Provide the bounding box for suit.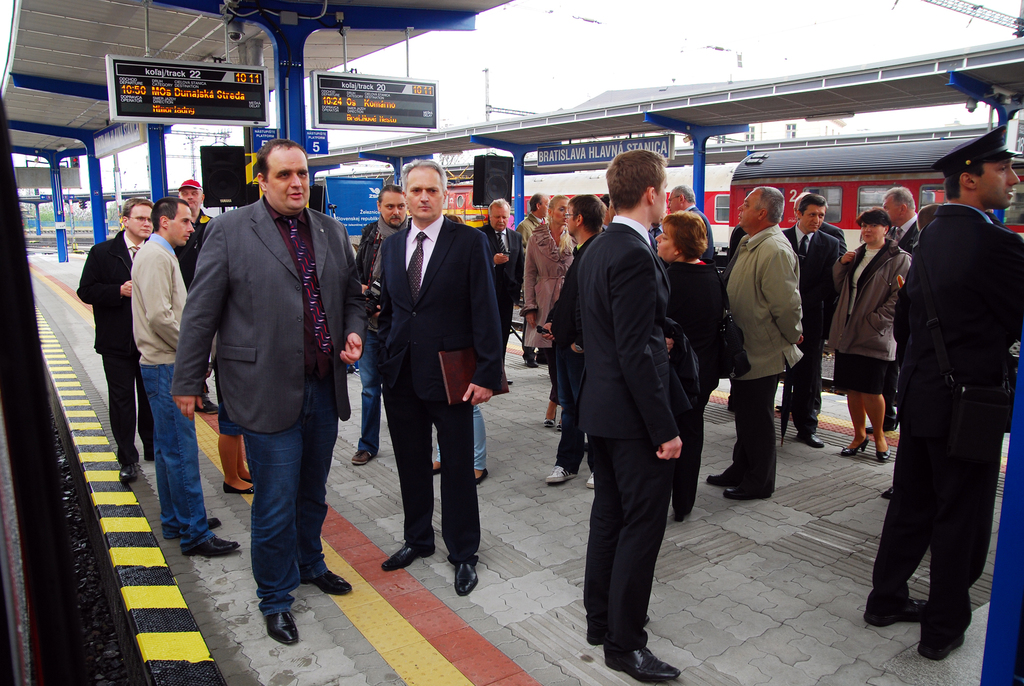
(left=378, top=214, right=504, bottom=567).
